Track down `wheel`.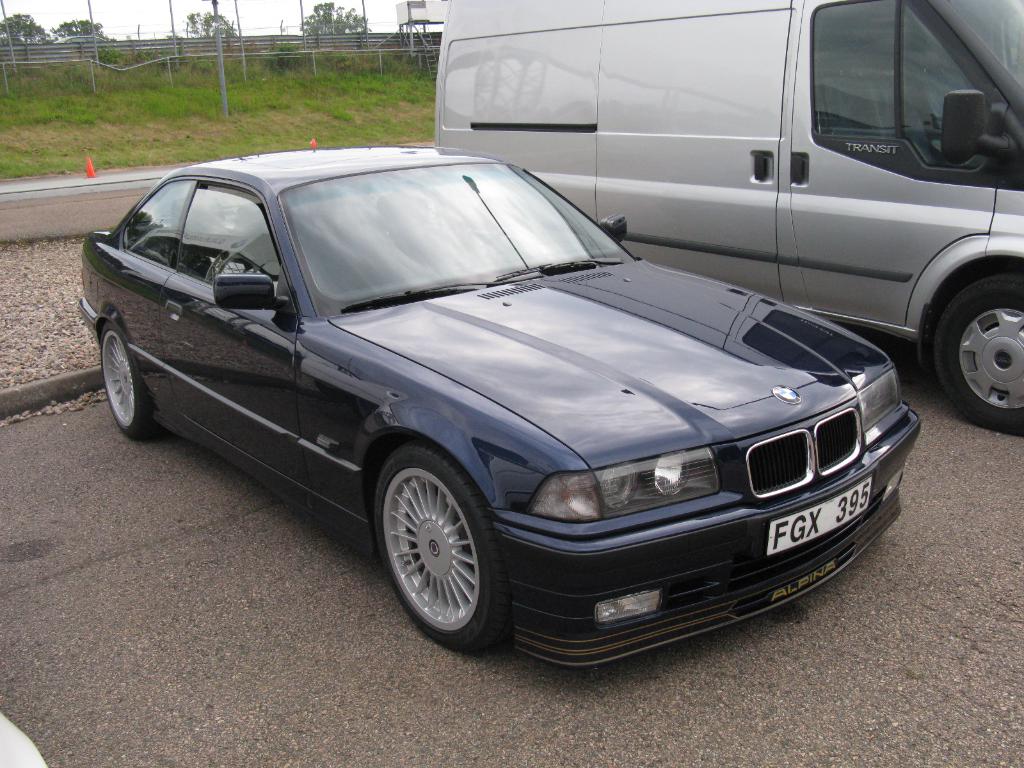
Tracked to locate(929, 268, 1023, 438).
